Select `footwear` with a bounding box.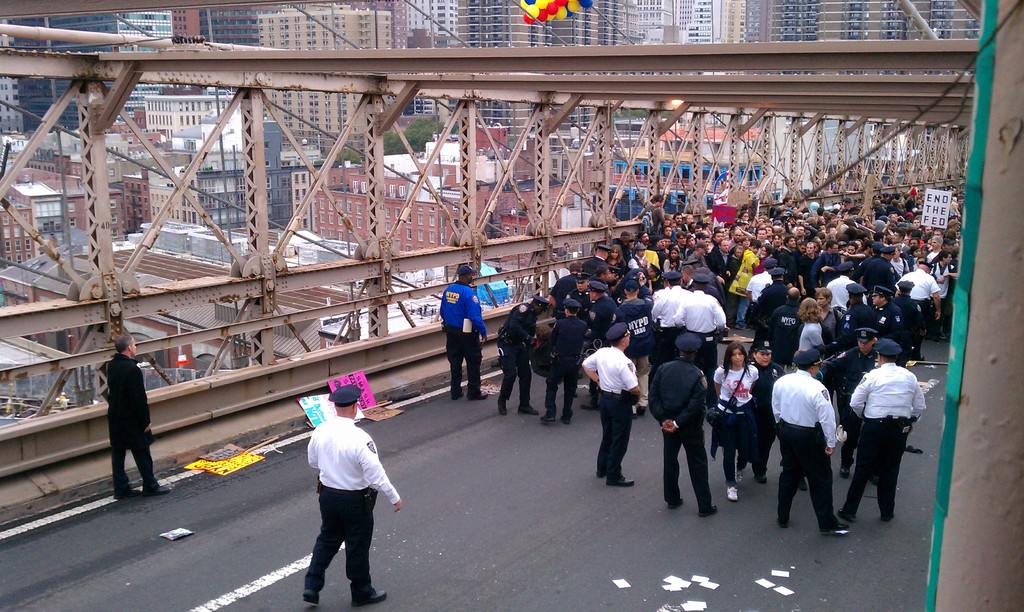
(841, 466, 849, 478).
